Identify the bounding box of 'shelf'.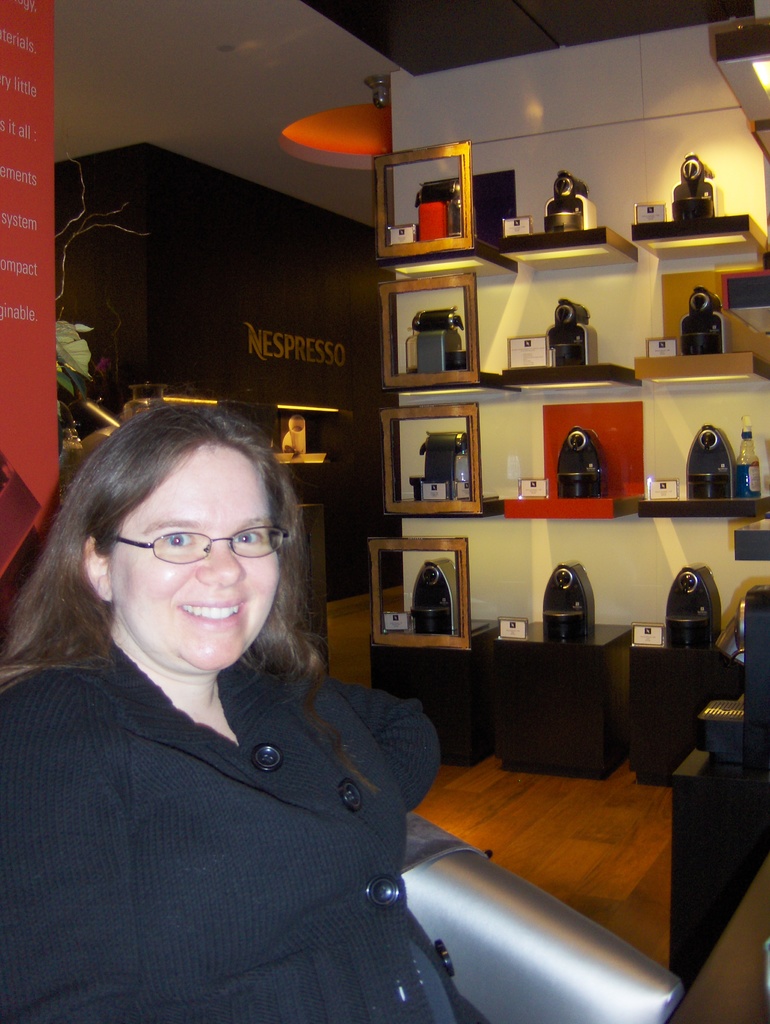
(495, 456, 658, 536).
